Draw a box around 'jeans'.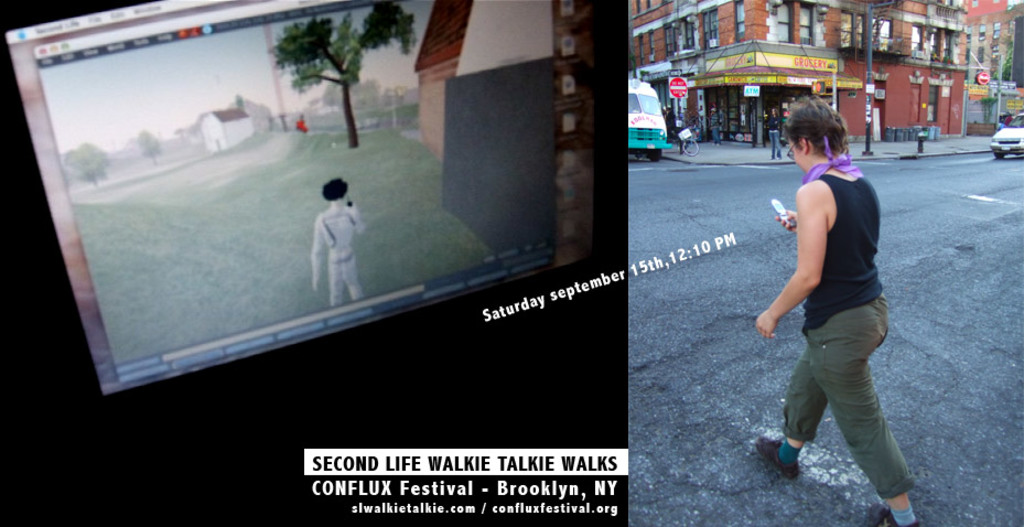
BBox(710, 130, 723, 143).
